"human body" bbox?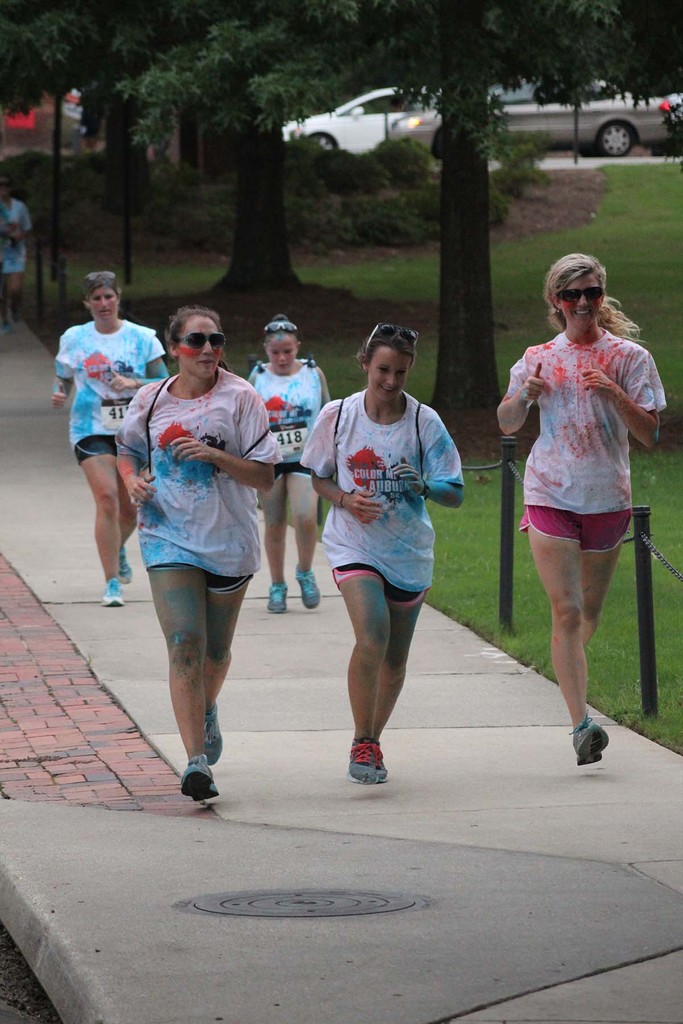
locate(0, 195, 33, 332)
